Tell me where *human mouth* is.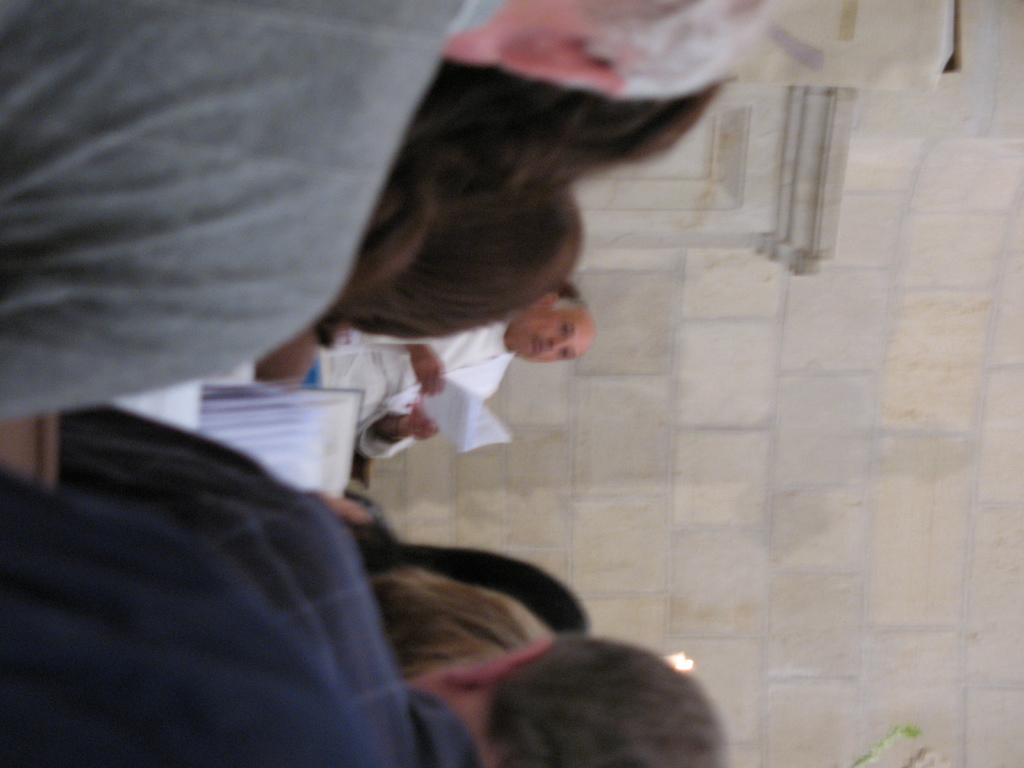
*human mouth* is at [534, 340, 545, 353].
